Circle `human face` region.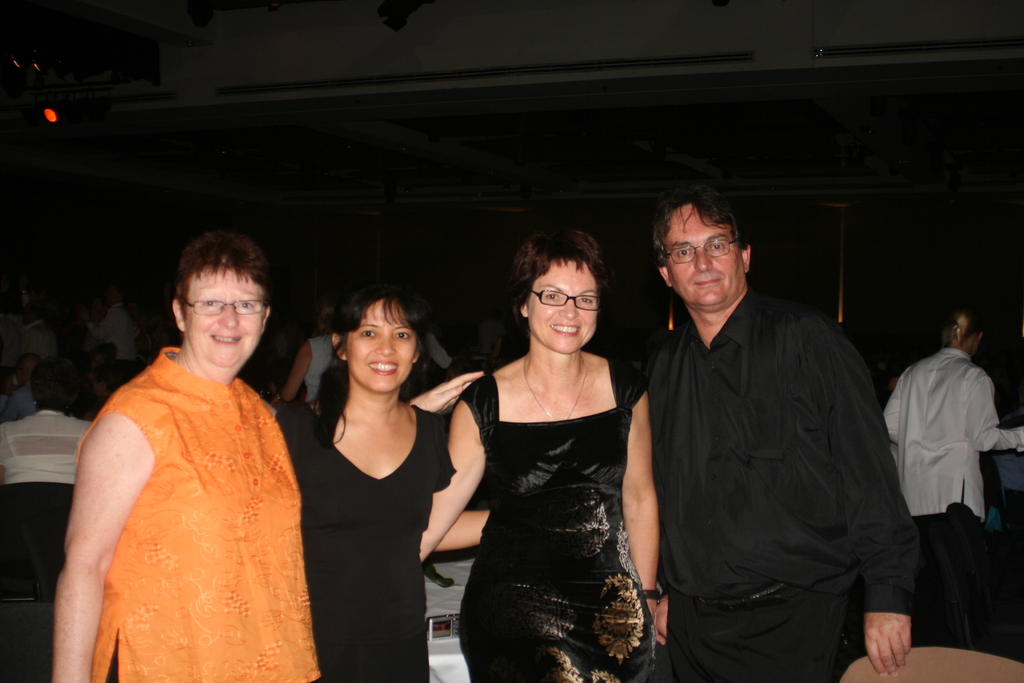
Region: 529/259/598/353.
